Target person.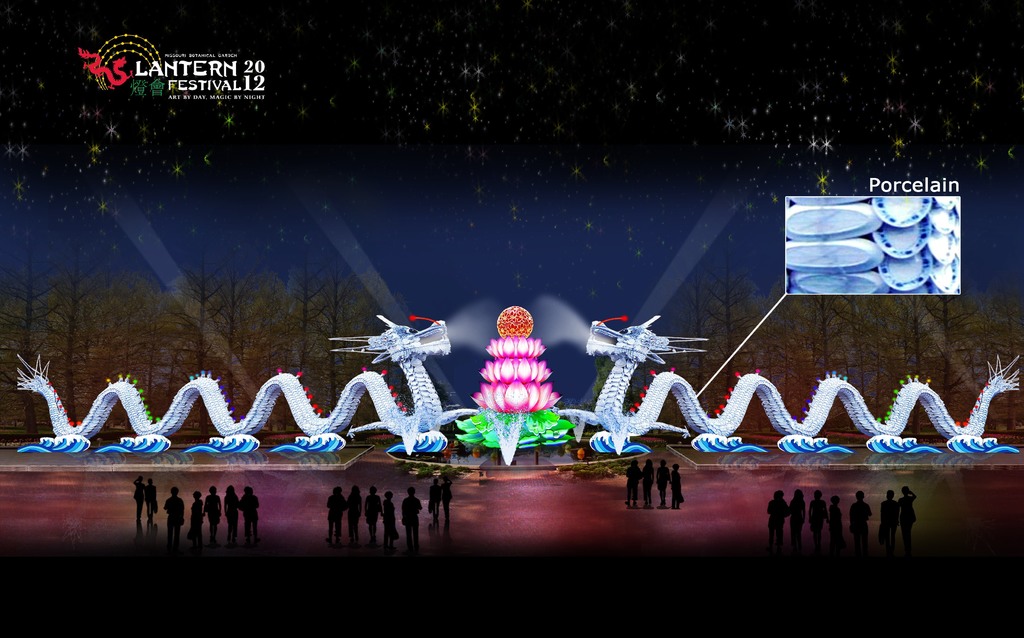
Target region: l=322, t=486, r=343, b=545.
